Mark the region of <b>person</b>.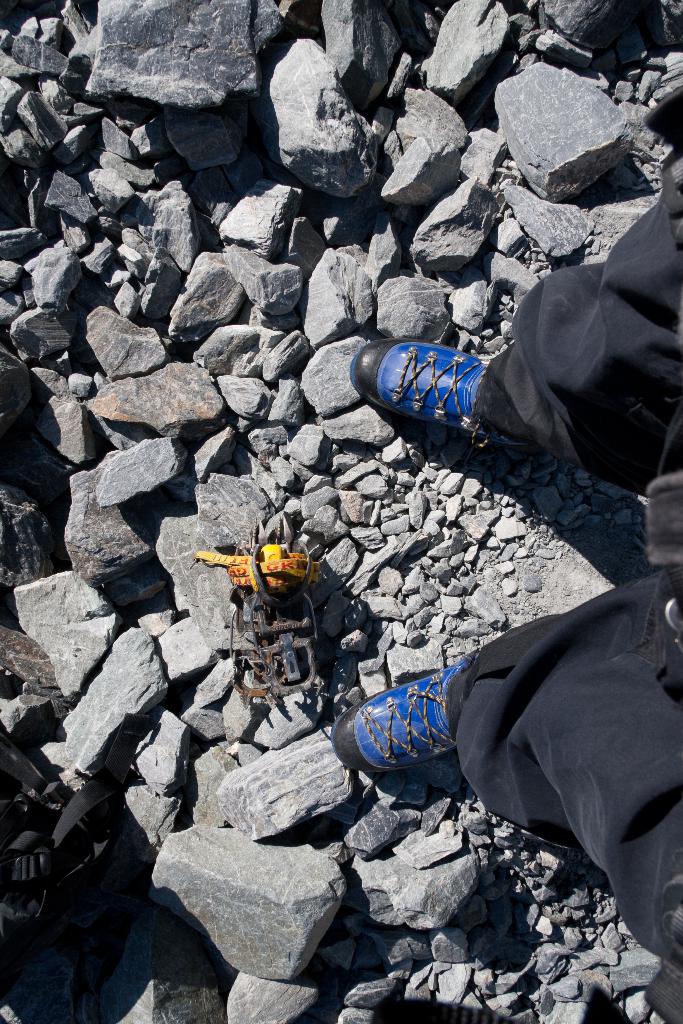
Region: (334,94,682,1023).
